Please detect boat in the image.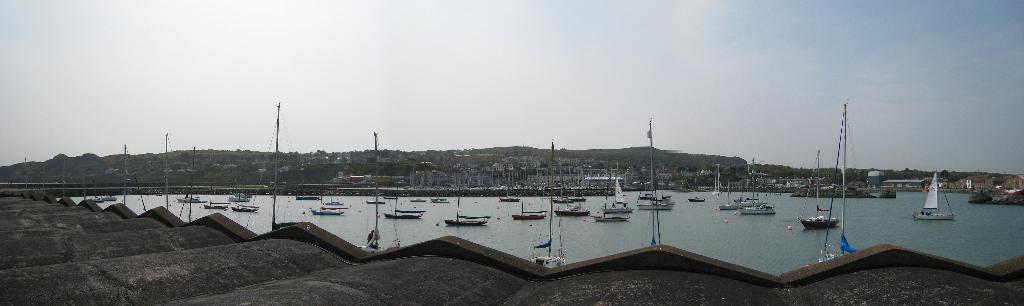
[left=440, top=193, right=486, bottom=225].
